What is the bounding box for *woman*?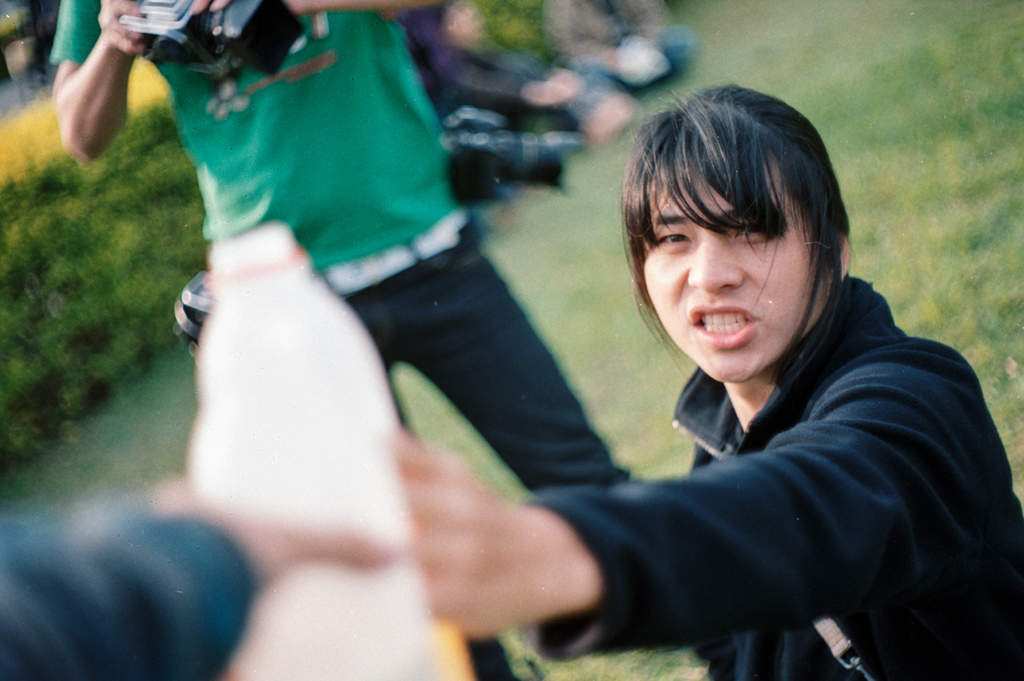
<box>361,79,998,664</box>.
